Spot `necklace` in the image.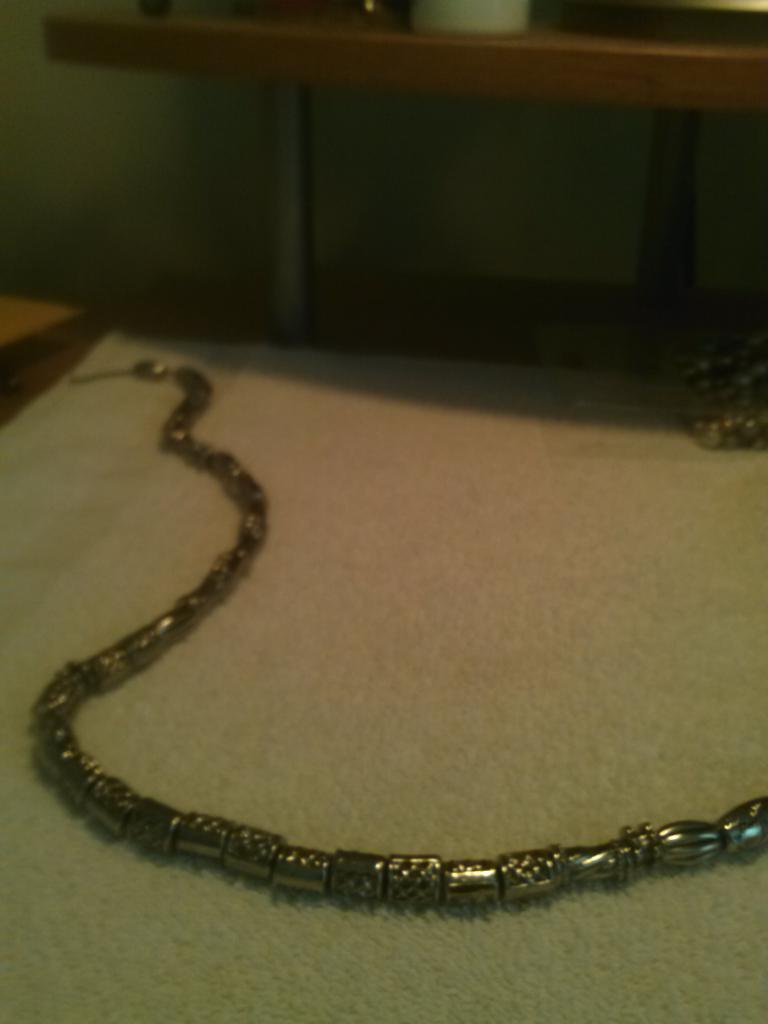
`necklace` found at detection(23, 369, 767, 906).
